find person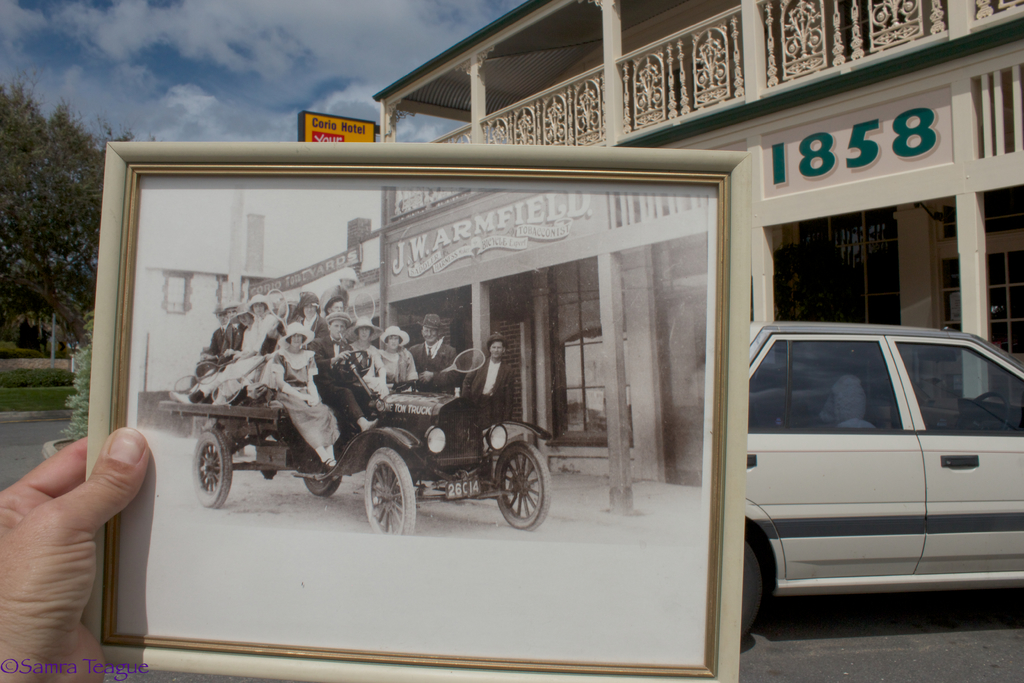
select_region(0, 424, 150, 682)
